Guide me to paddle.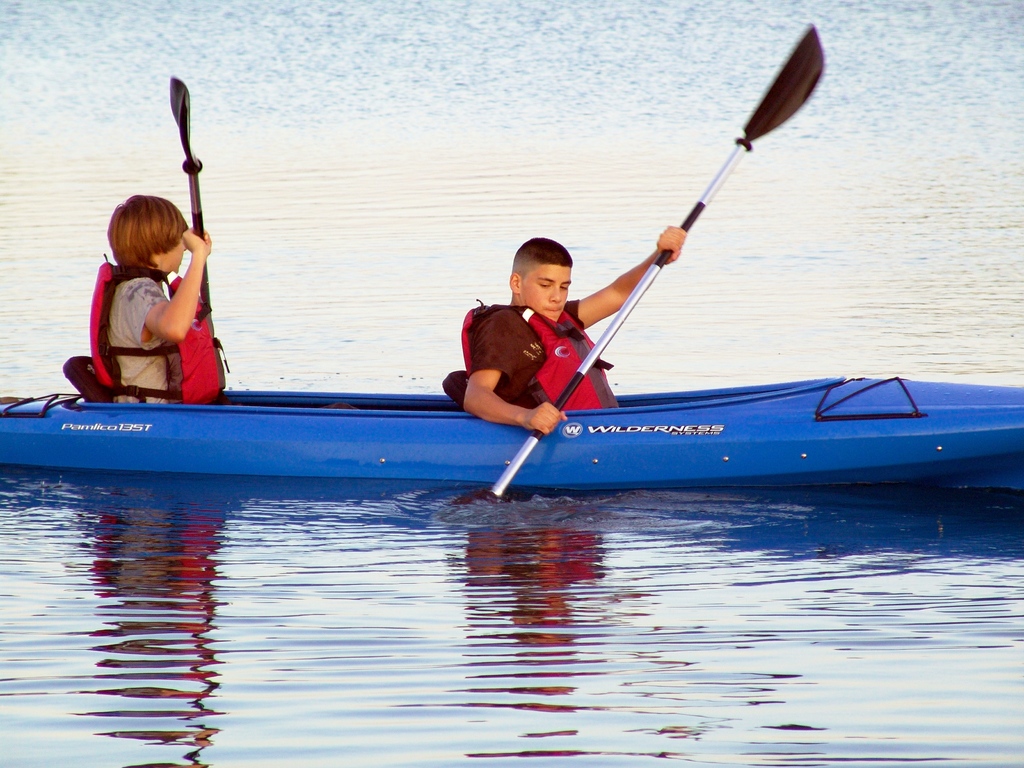
Guidance: [x1=452, y1=24, x2=826, y2=499].
